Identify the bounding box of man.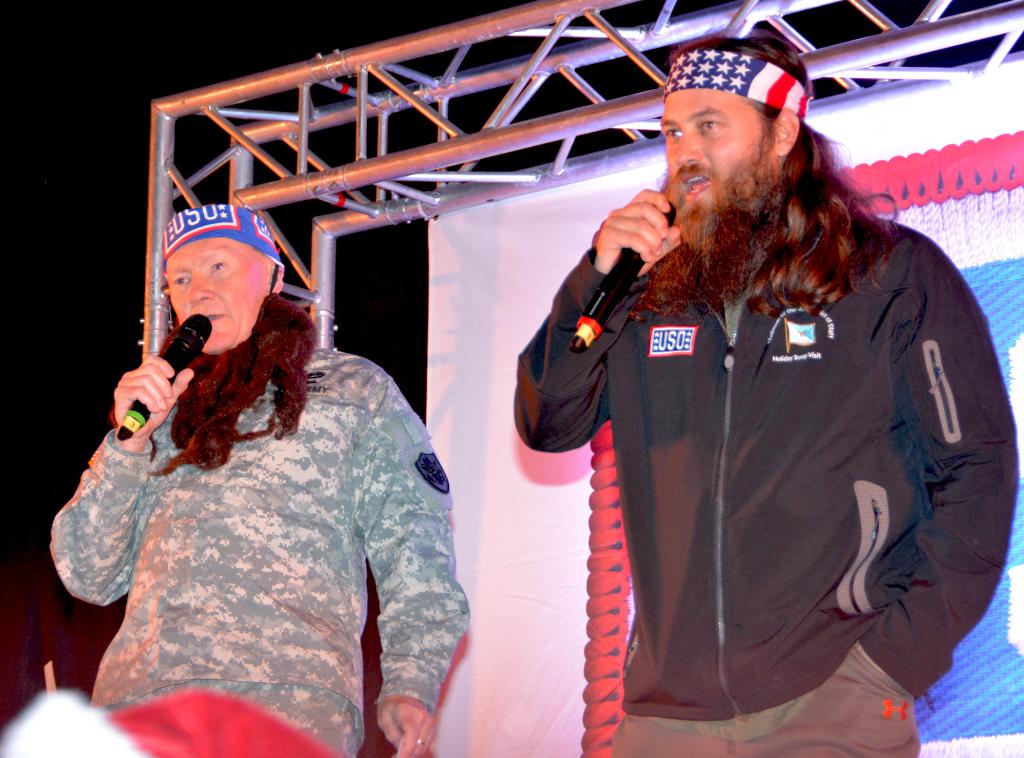
bbox=[479, 63, 998, 741].
